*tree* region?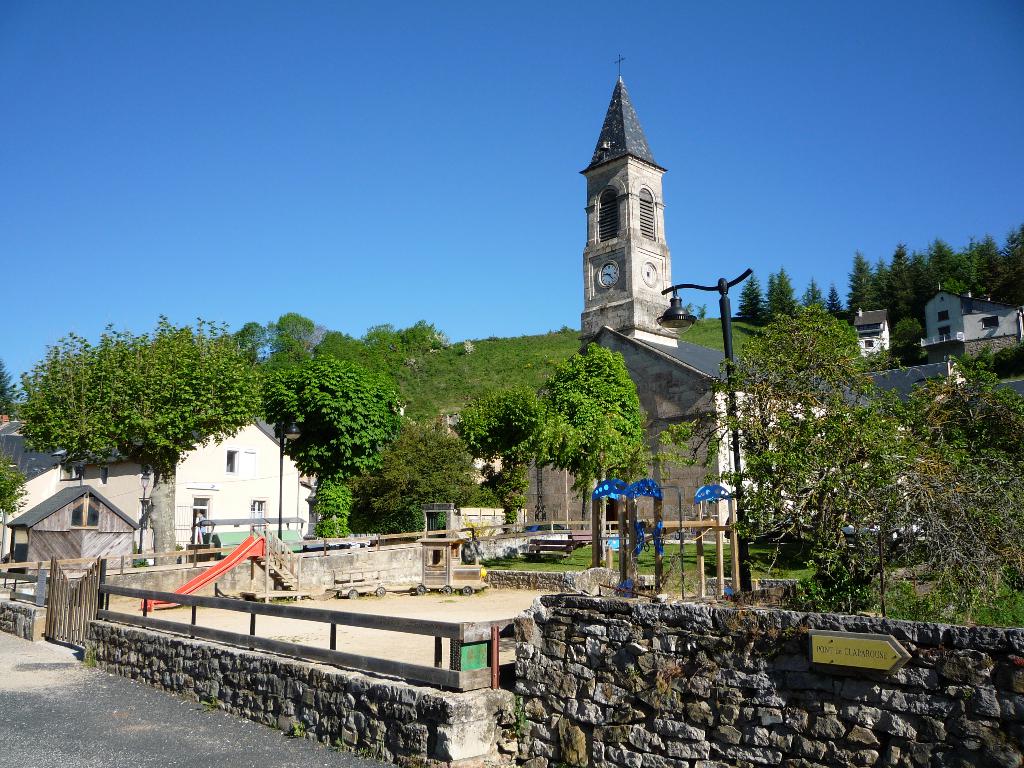
<region>369, 419, 472, 527</region>
